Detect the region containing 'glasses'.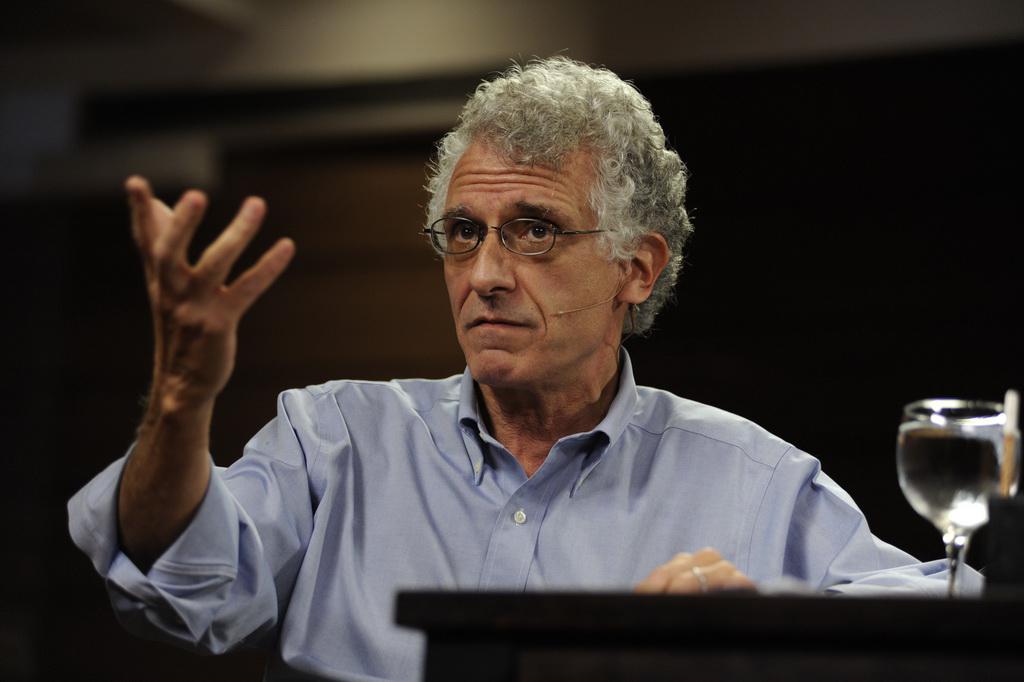
418,213,630,257.
